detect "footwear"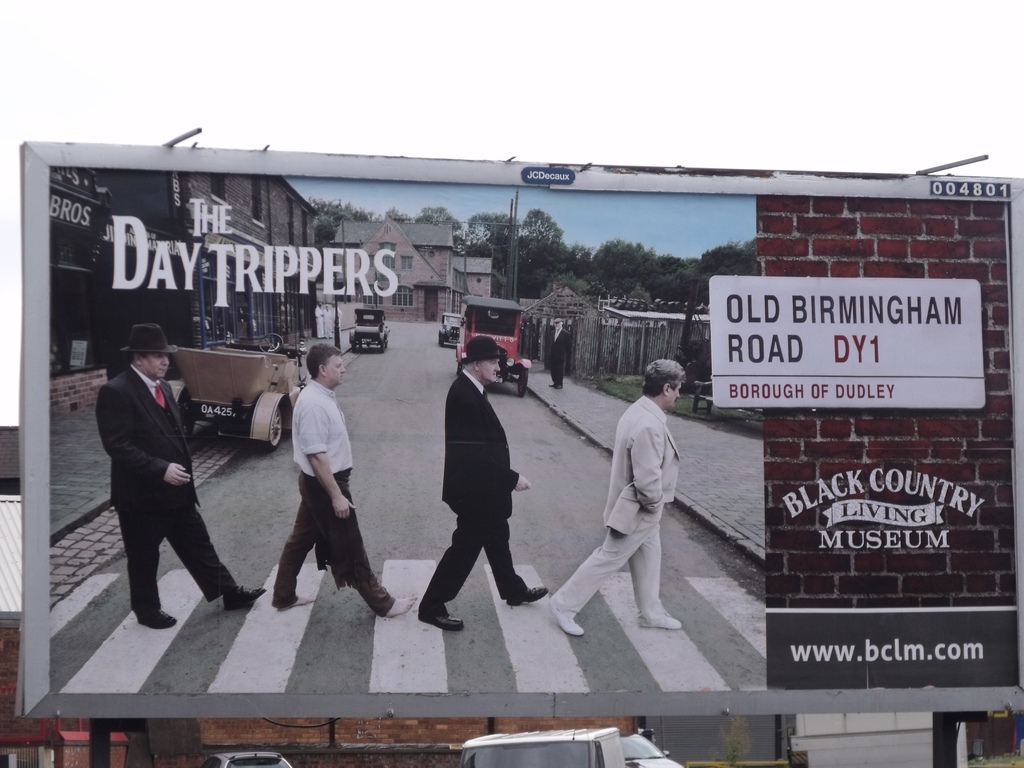
box=[506, 586, 550, 607]
